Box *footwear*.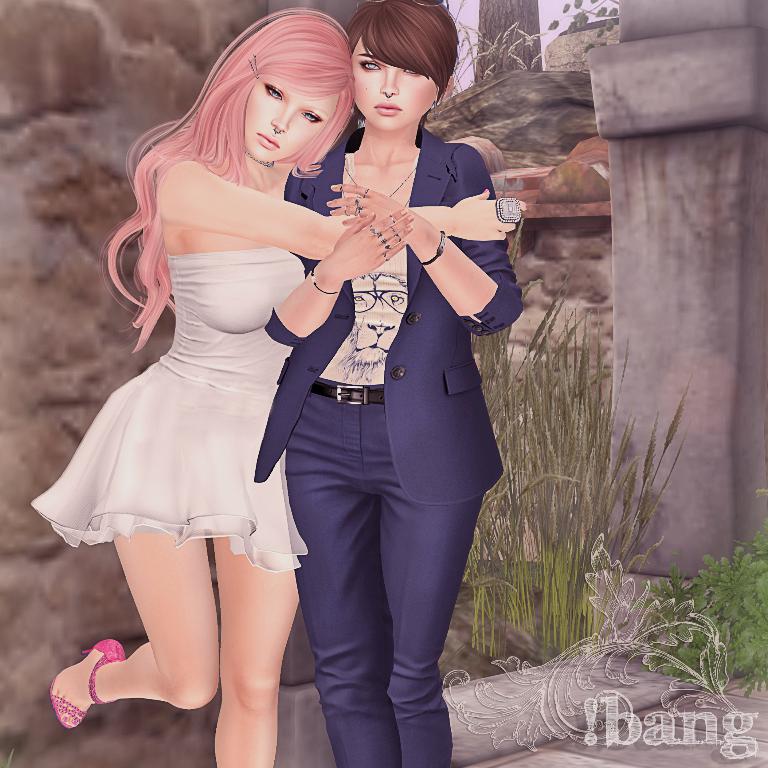
[left=43, top=633, right=124, bottom=734].
